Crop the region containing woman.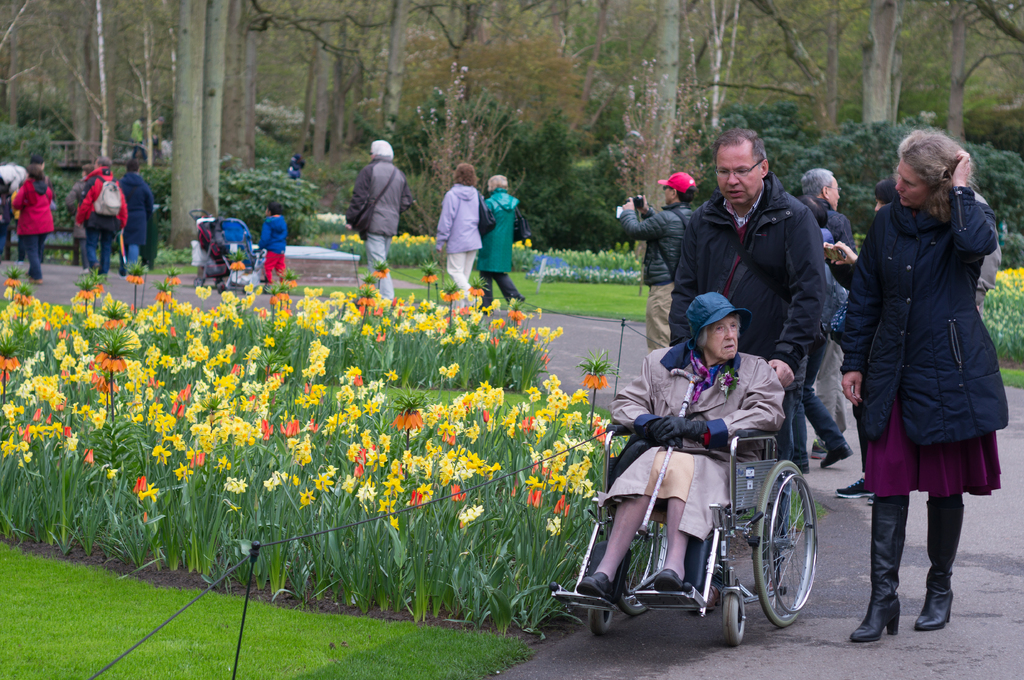
Crop region: 13,162,54,285.
